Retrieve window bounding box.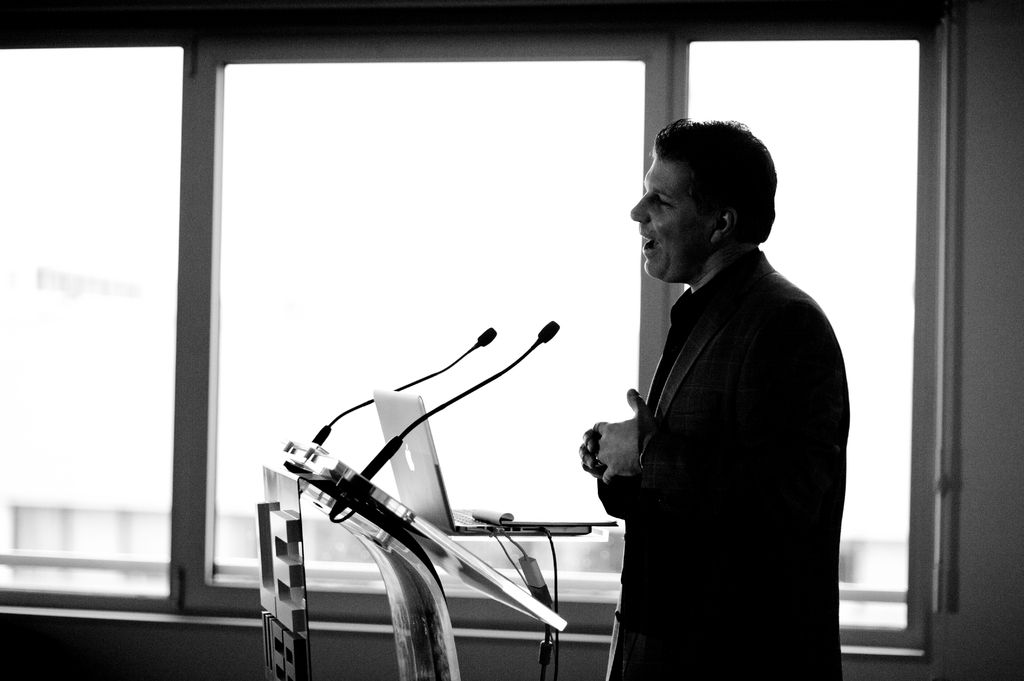
Bounding box: <bbox>0, 43, 191, 594</bbox>.
